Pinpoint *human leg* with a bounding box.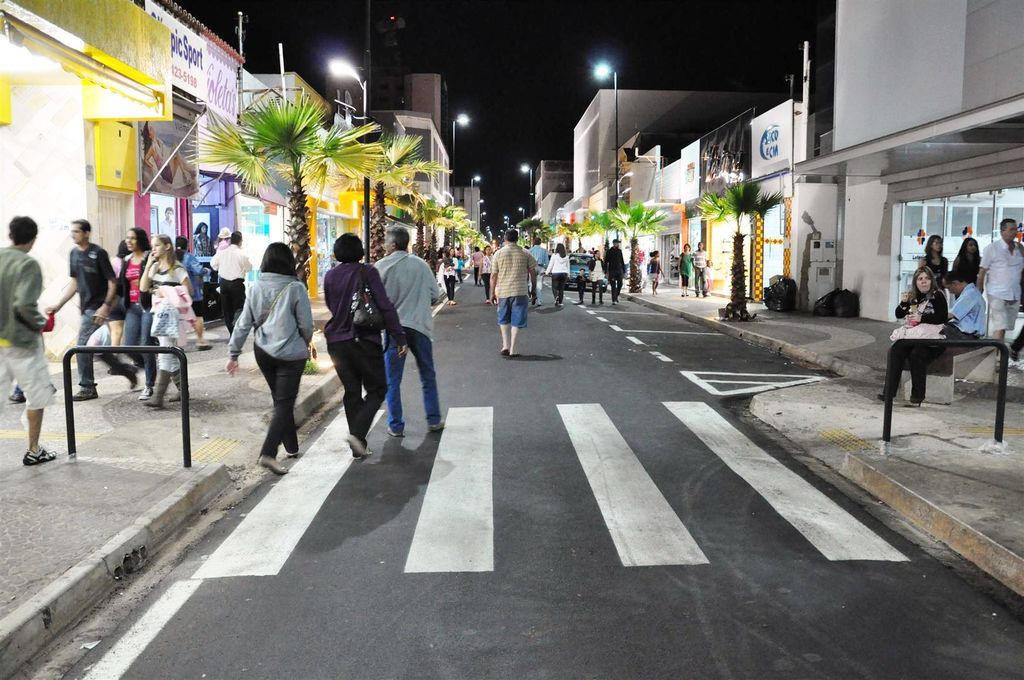
select_region(21, 405, 61, 467).
